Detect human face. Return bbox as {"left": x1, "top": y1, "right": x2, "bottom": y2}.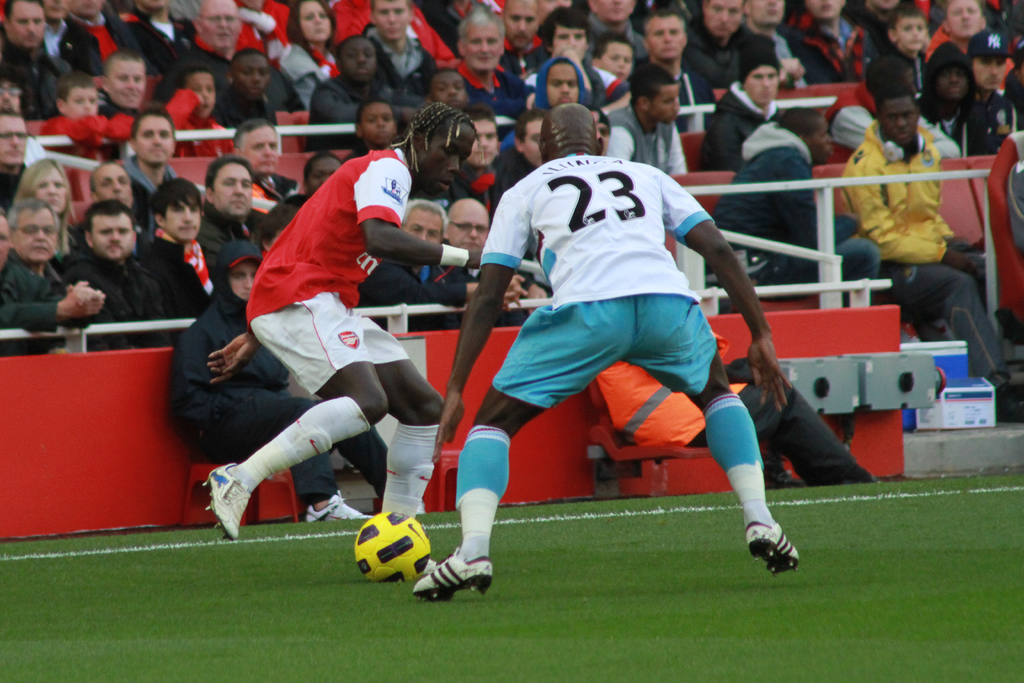
{"left": 0, "top": 213, "right": 8, "bottom": 268}.
